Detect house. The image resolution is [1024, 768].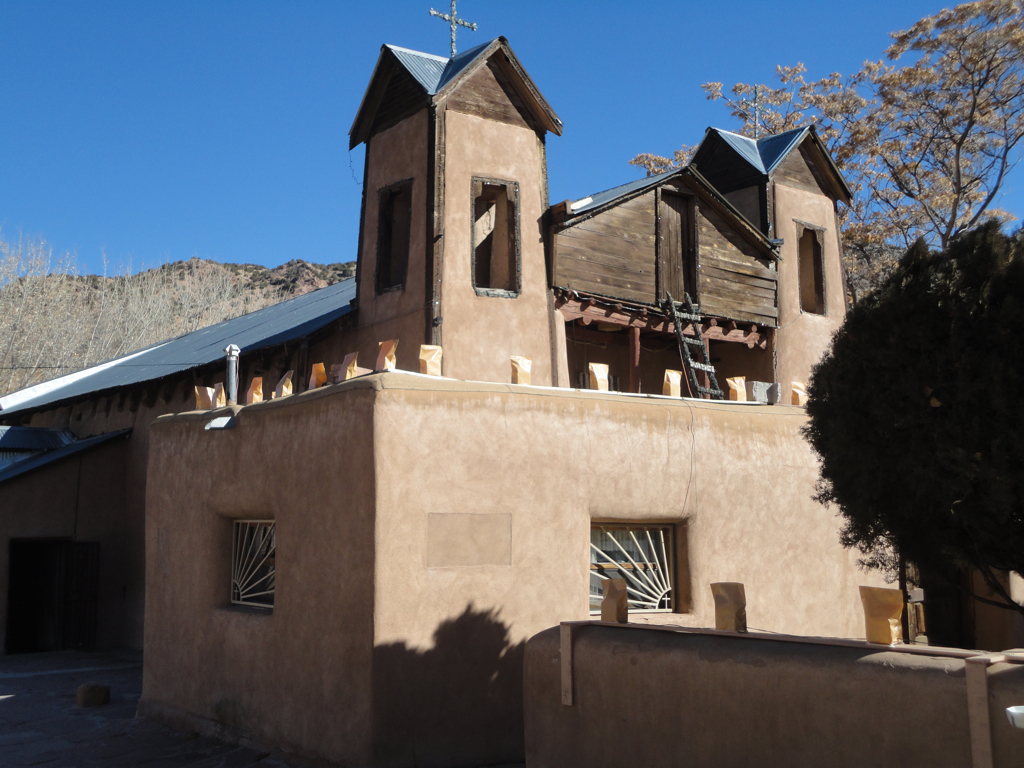
(x1=0, y1=0, x2=854, y2=767).
